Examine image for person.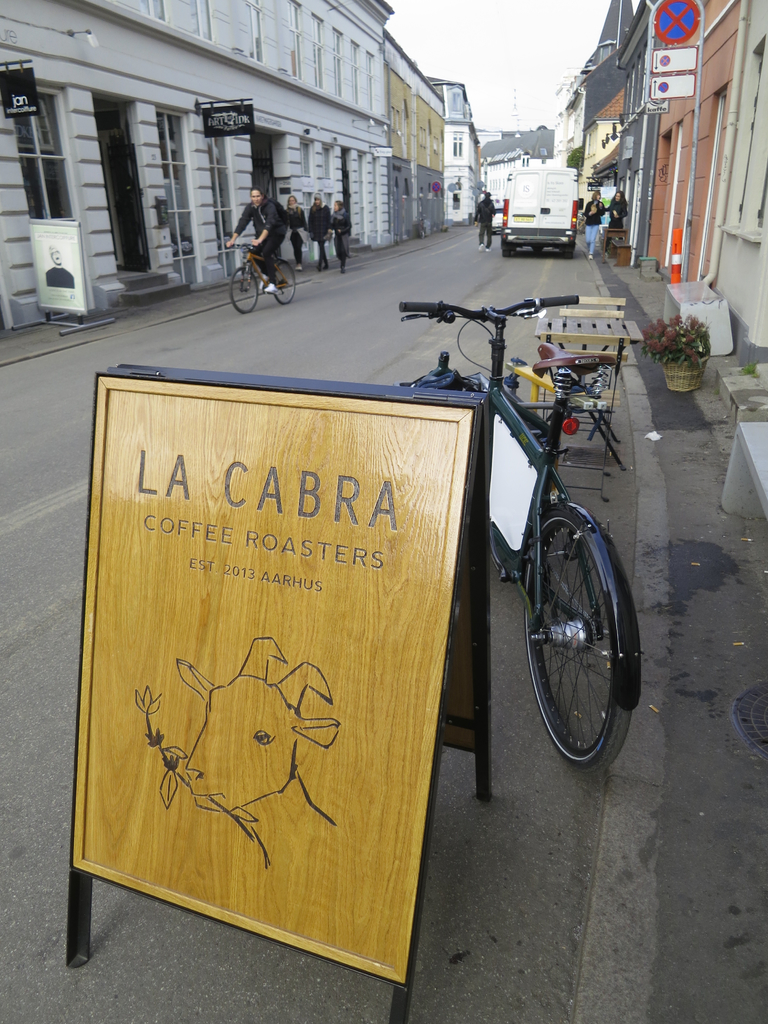
Examination result: bbox=[584, 188, 604, 260].
